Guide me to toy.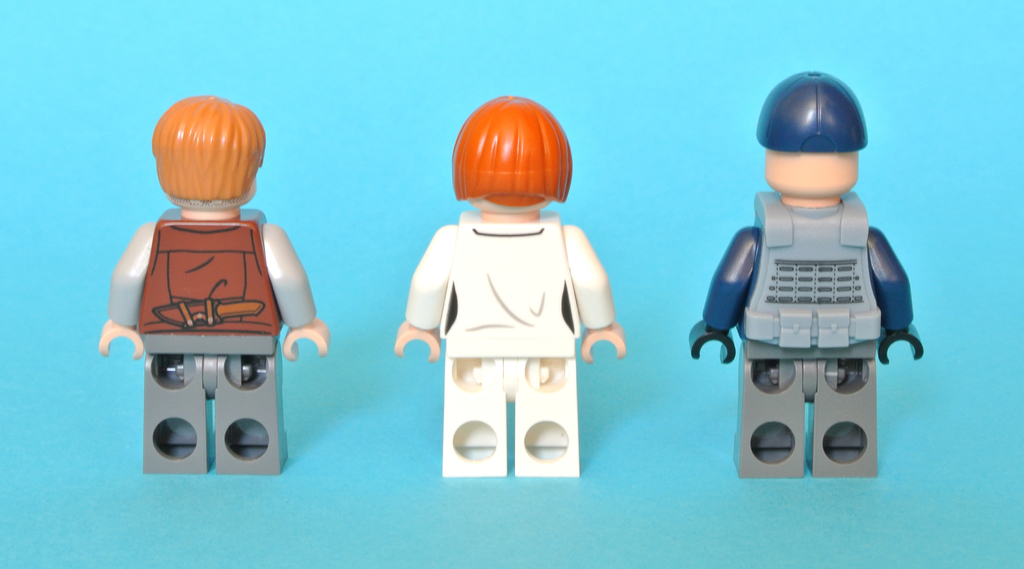
Guidance: [680, 74, 936, 484].
